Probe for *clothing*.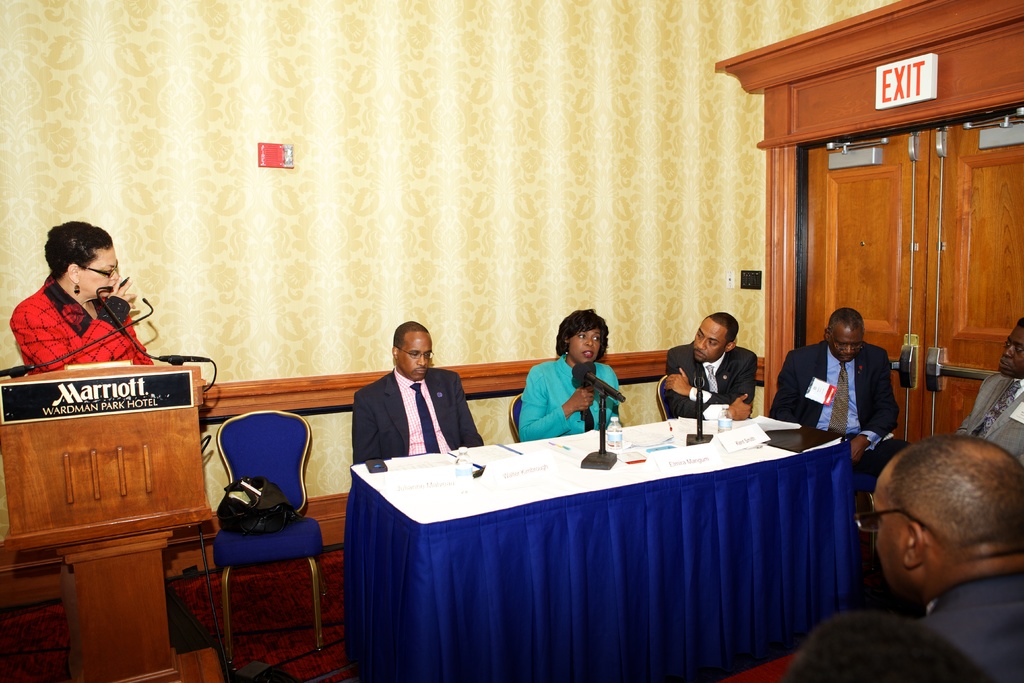
Probe result: detection(780, 580, 1023, 682).
